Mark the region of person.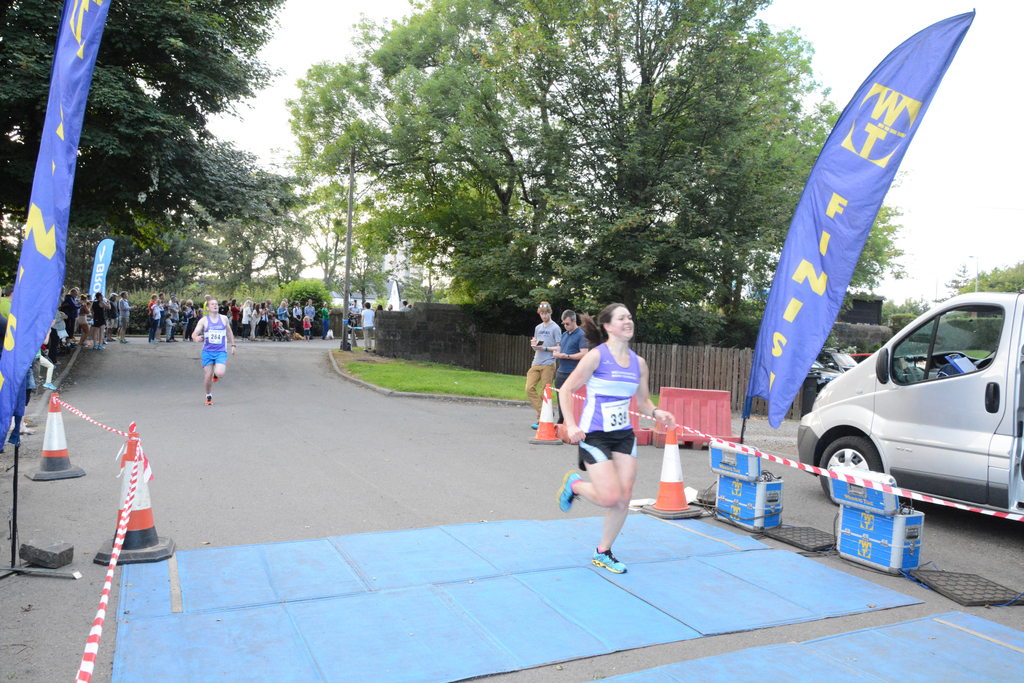
Region: <bbox>548, 305, 587, 406</bbox>.
